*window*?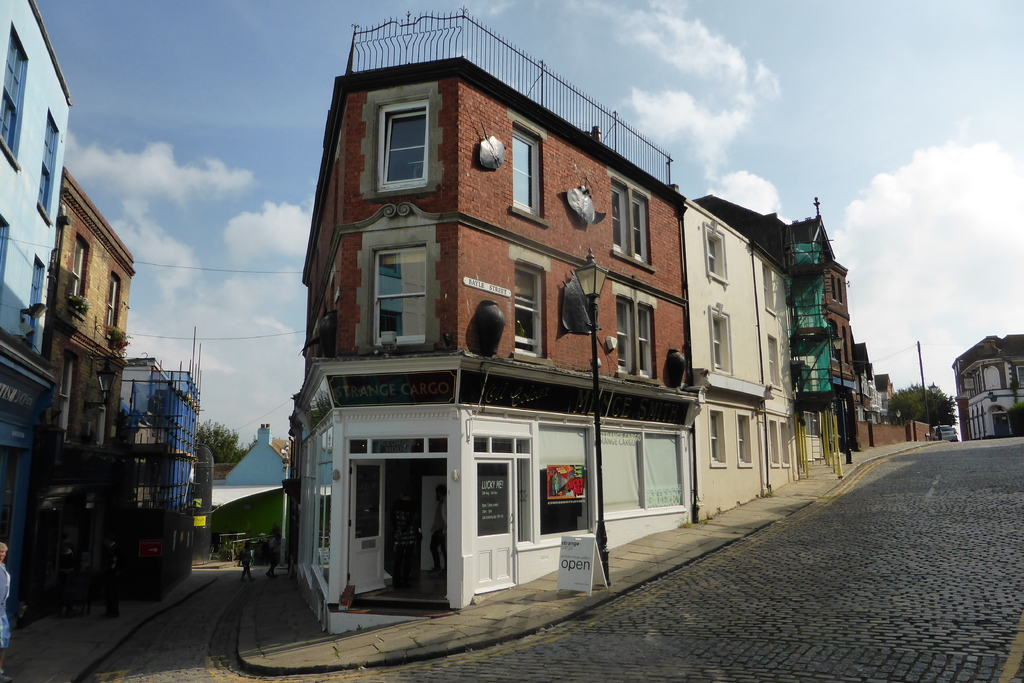
rect(513, 242, 553, 364)
